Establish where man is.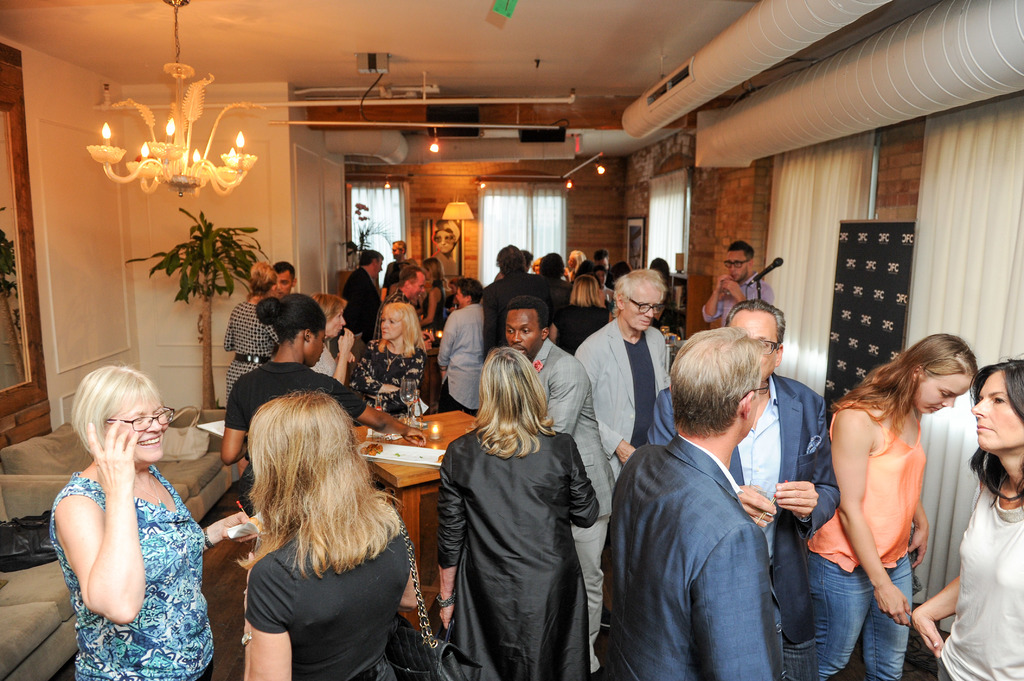
Established at detection(645, 302, 841, 680).
